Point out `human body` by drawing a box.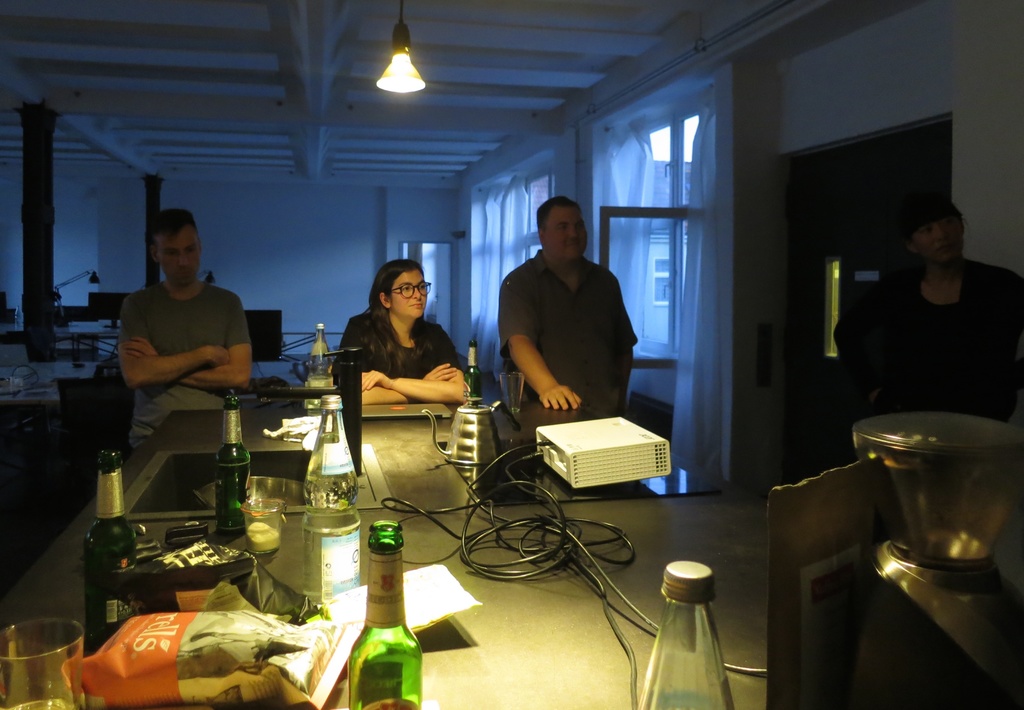
(109,222,255,448).
